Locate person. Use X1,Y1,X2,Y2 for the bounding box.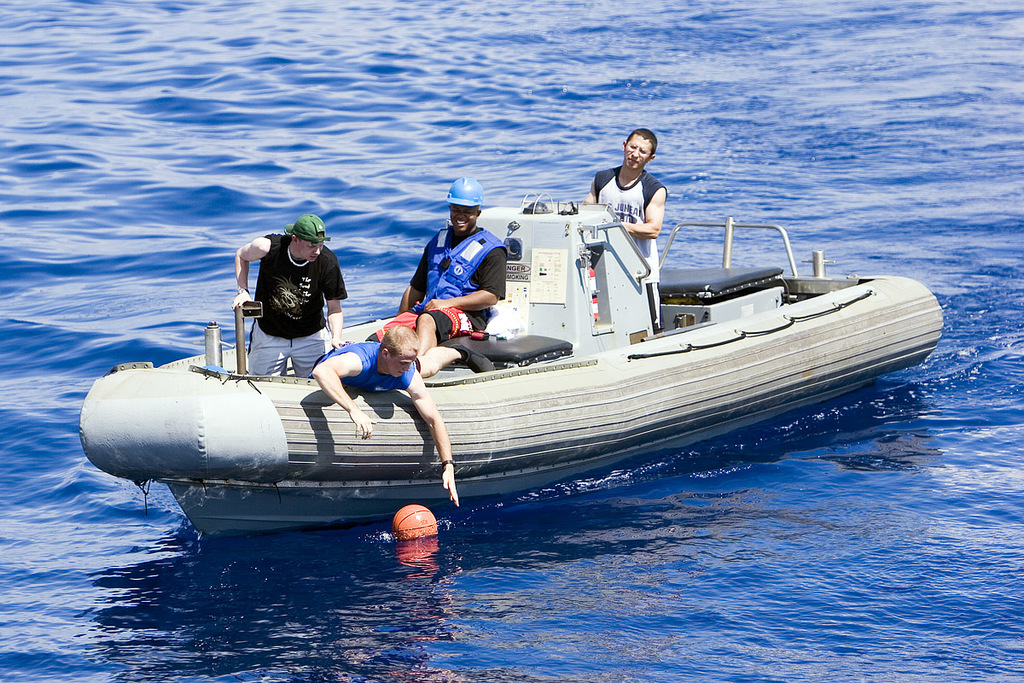
396,172,504,355.
